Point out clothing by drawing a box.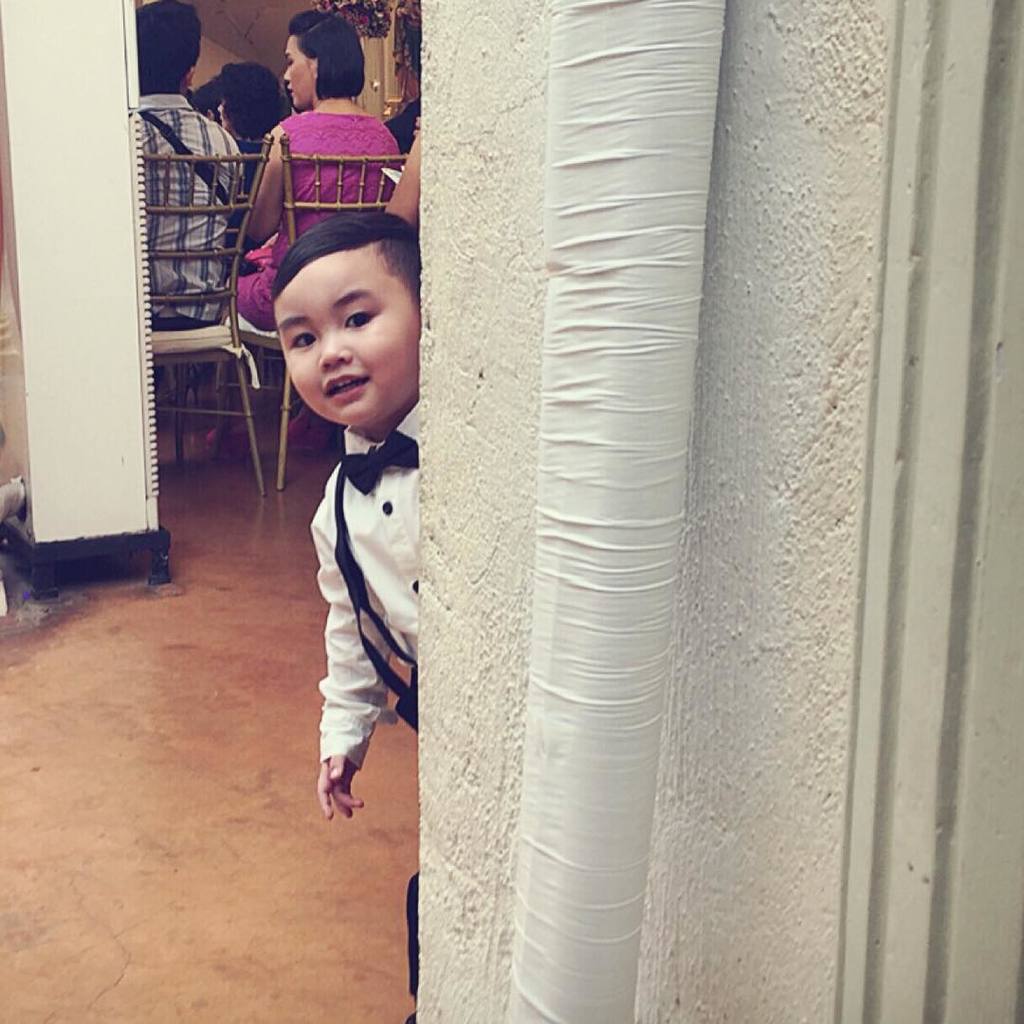
box(380, 94, 423, 159).
